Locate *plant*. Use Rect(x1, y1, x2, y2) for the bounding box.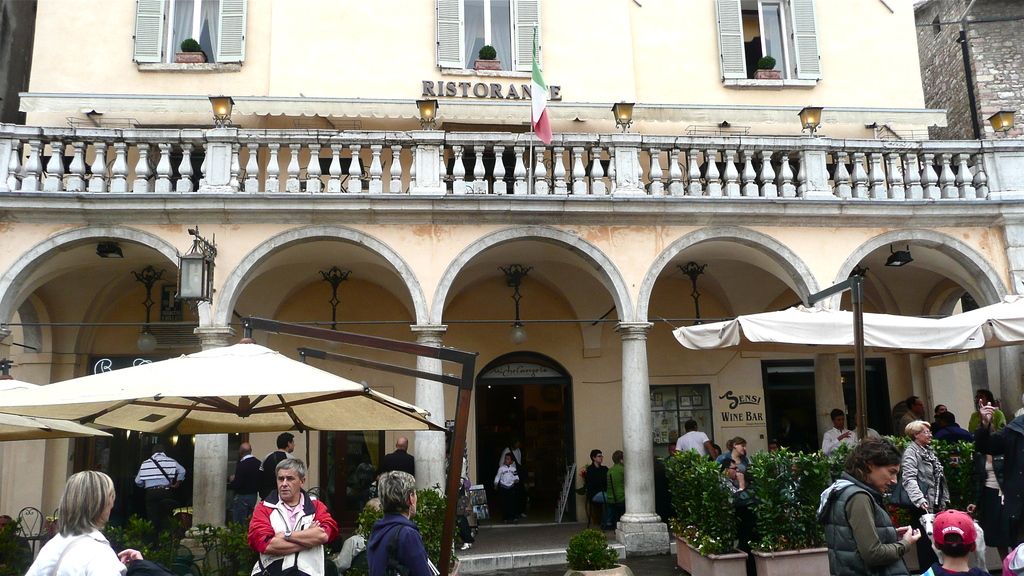
Rect(415, 490, 466, 564).
